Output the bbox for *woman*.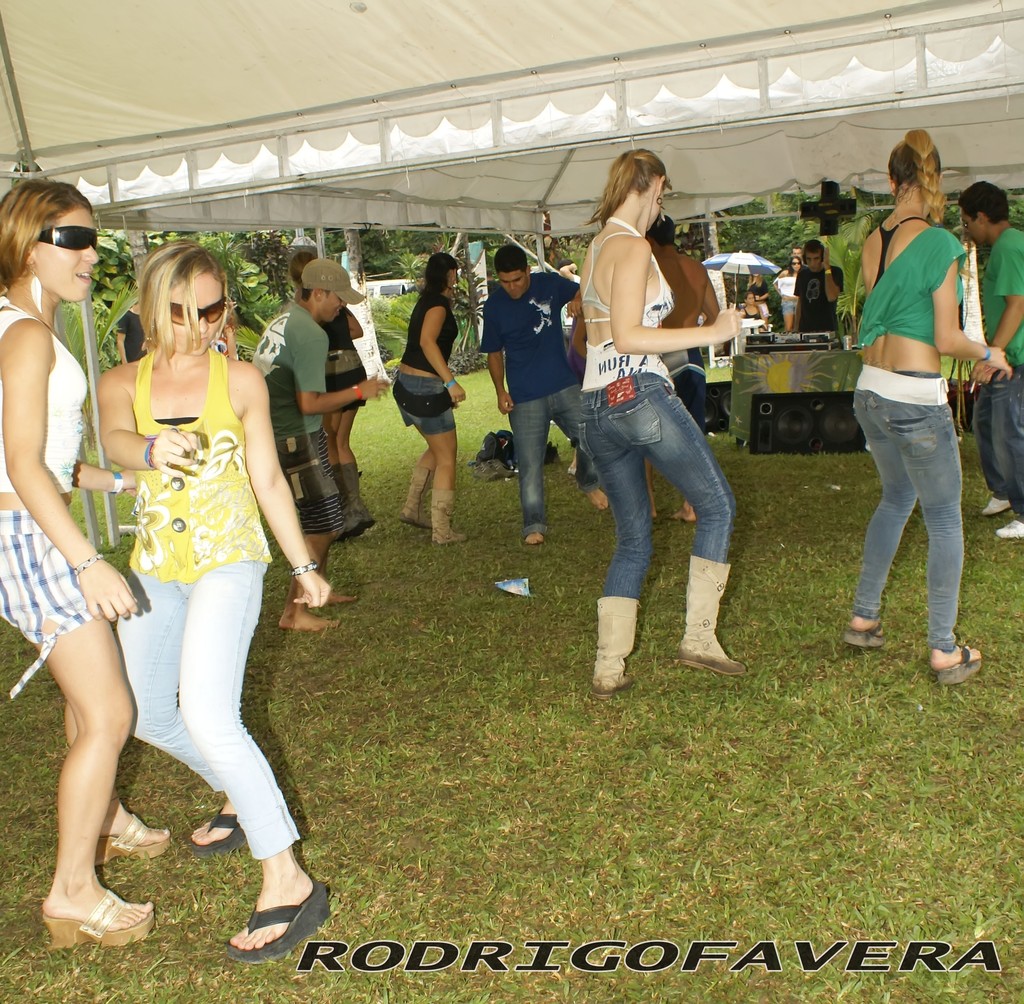
region(575, 143, 753, 697).
